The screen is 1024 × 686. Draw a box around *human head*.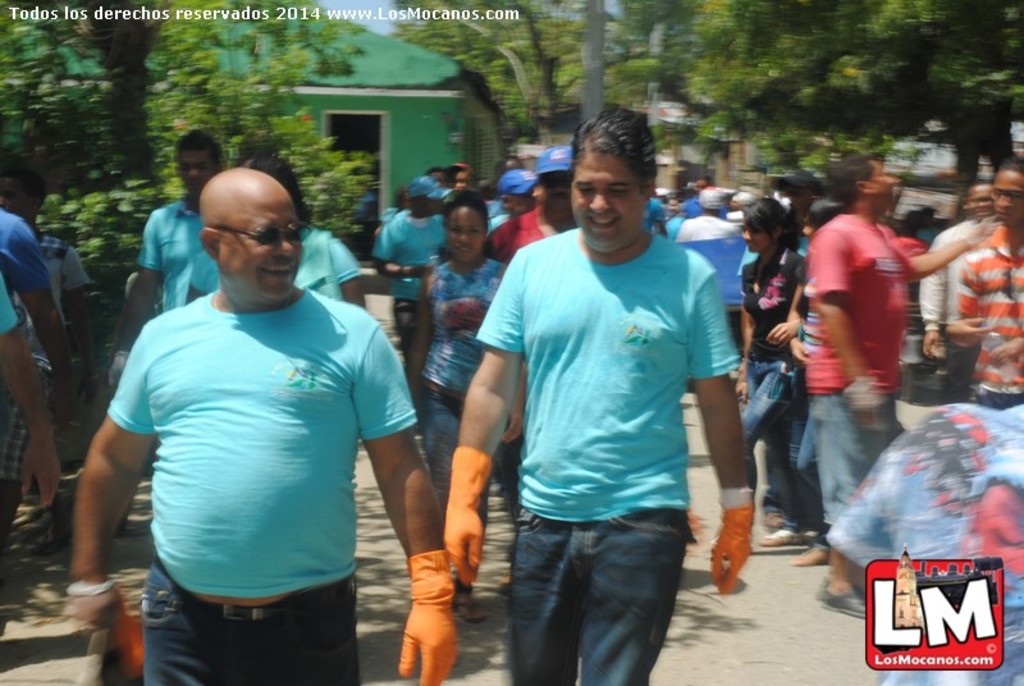
detection(532, 148, 571, 216).
